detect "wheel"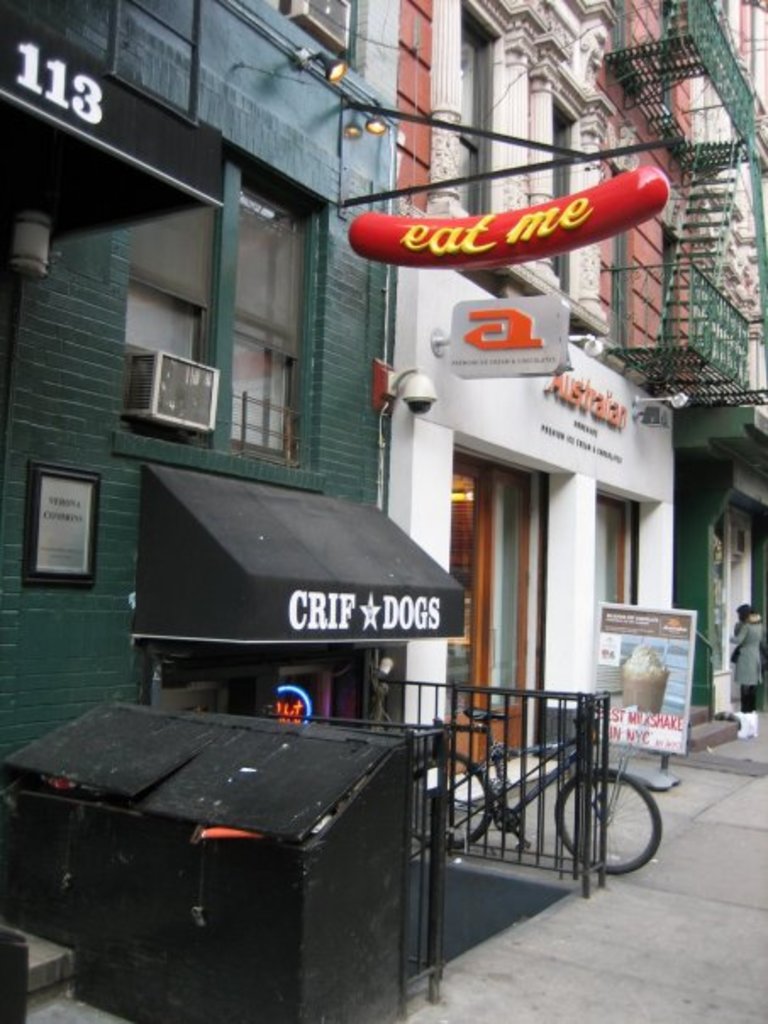
(407, 746, 498, 848)
